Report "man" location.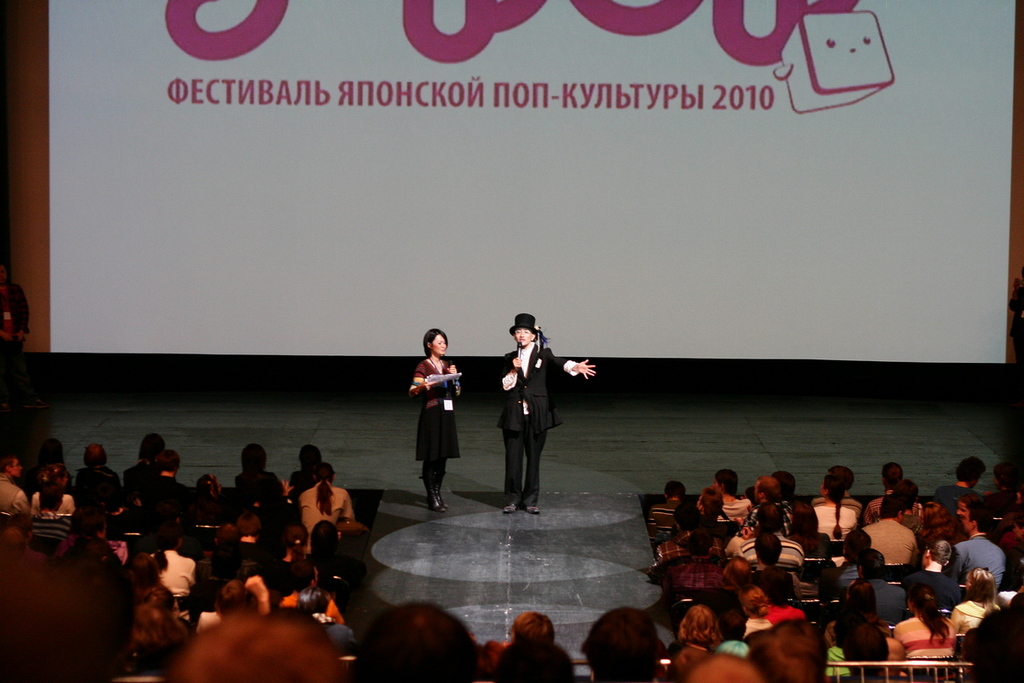
Report: pyautogui.locateOnScreen(148, 528, 196, 595).
